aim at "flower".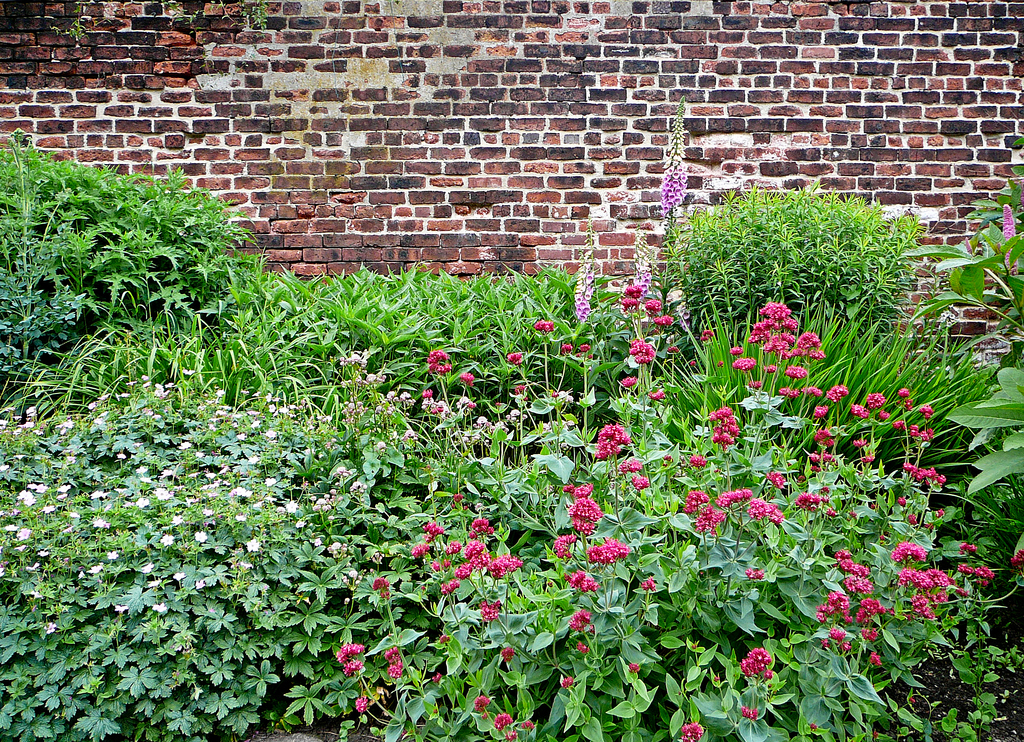
Aimed at box(850, 408, 869, 418).
